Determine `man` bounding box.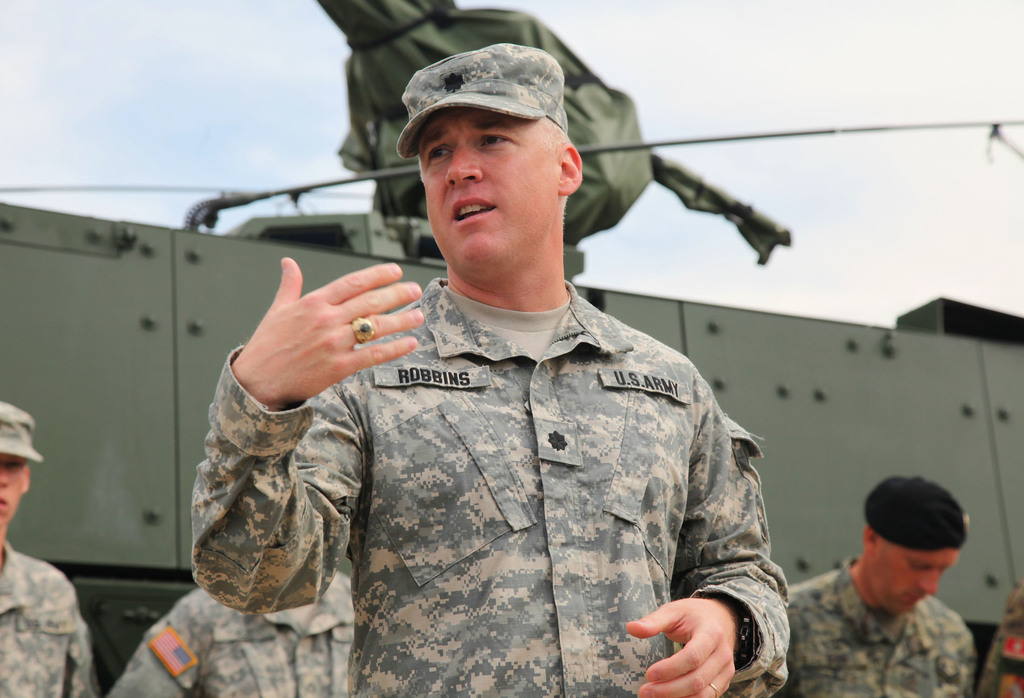
Determined: Rect(773, 471, 983, 697).
